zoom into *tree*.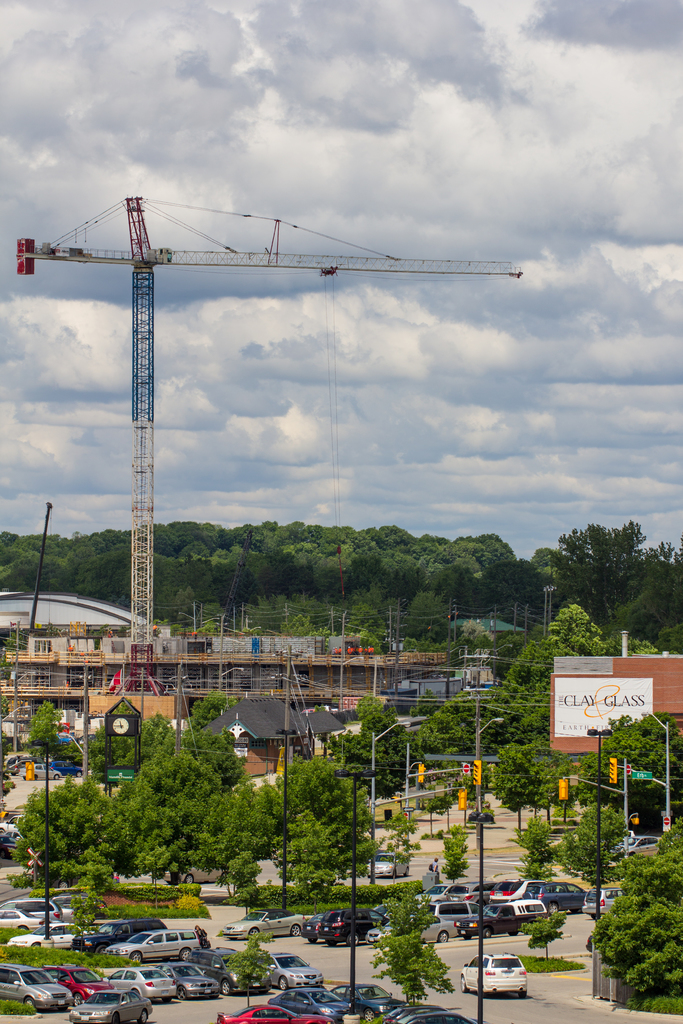
Zoom target: [left=518, top=901, right=567, bottom=966].
